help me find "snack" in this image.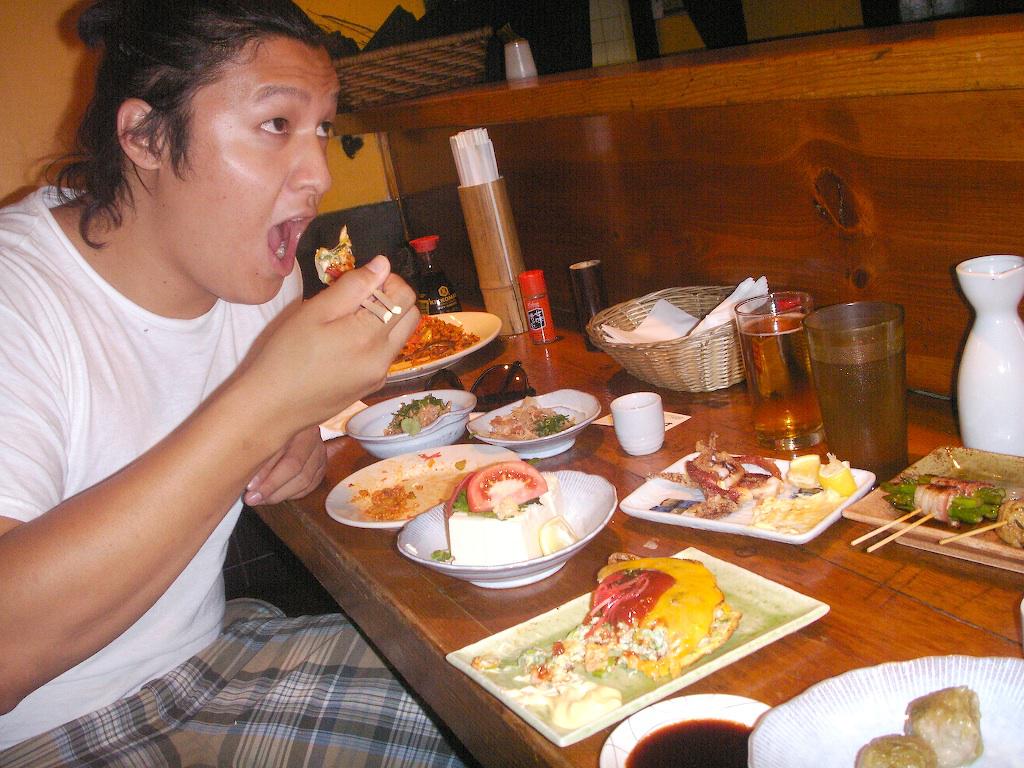
Found it: bbox(381, 314, 468, 368).
